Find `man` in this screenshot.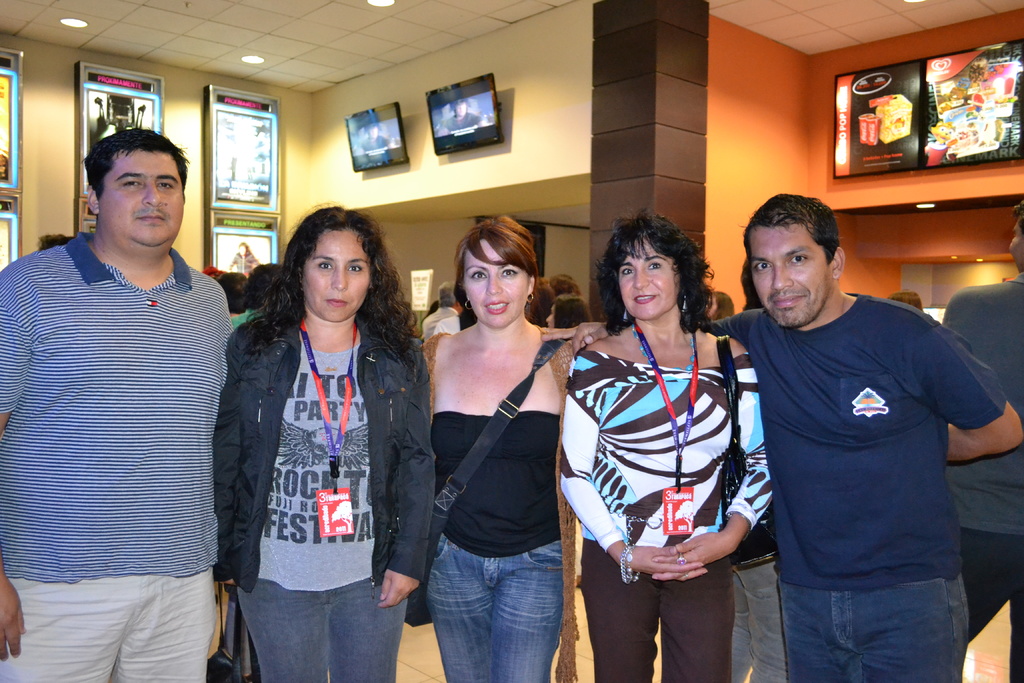
The bounding box for `man` is <bbox>547, 273, 580, 295</bbox>.
